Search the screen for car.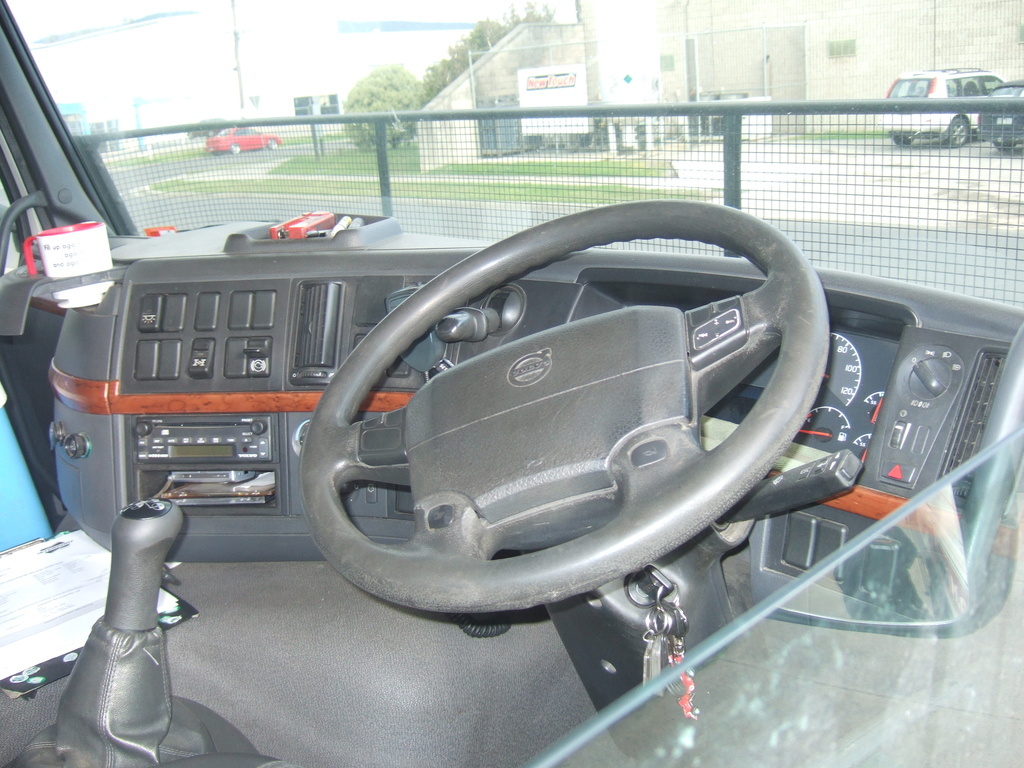
Found at 865 57 1023 150.
